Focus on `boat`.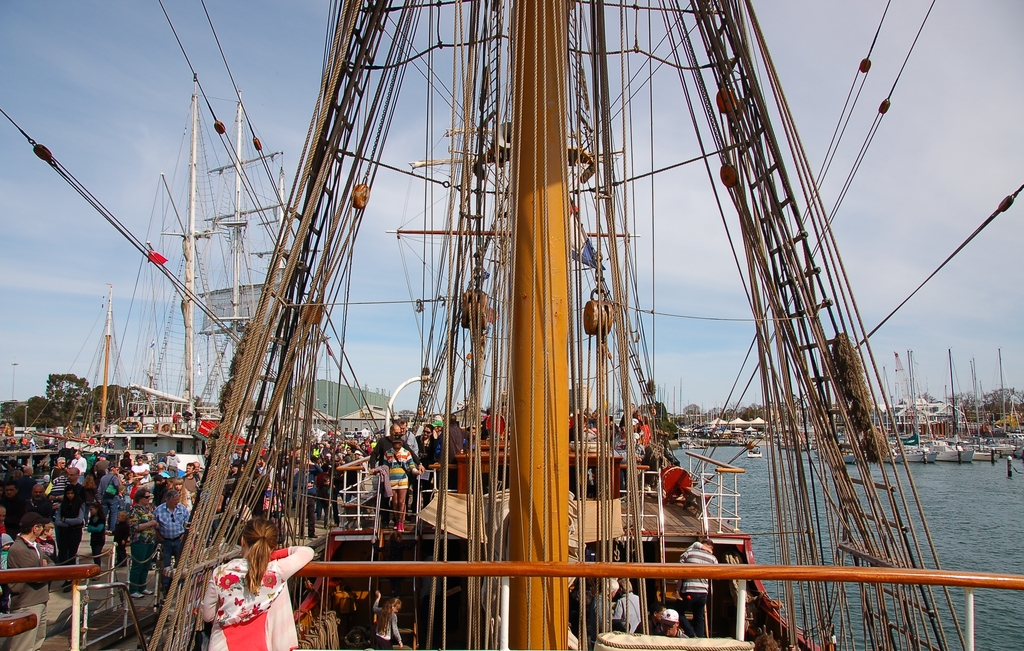
Focused at 672, 371, 767, 451.
